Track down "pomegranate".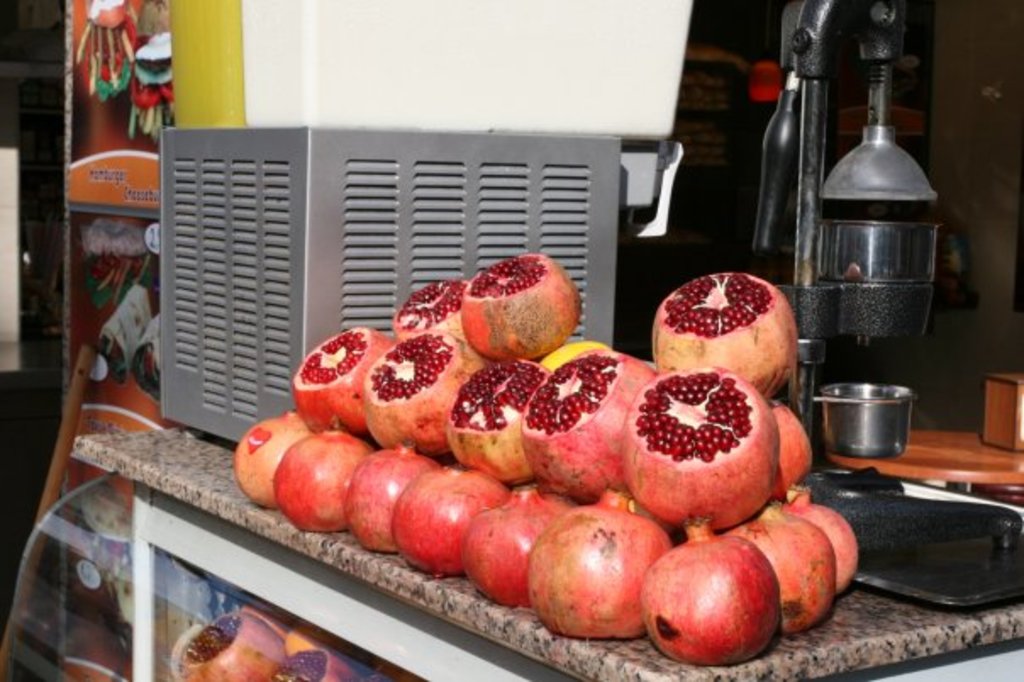
Tracked to 273 648 363 680.
